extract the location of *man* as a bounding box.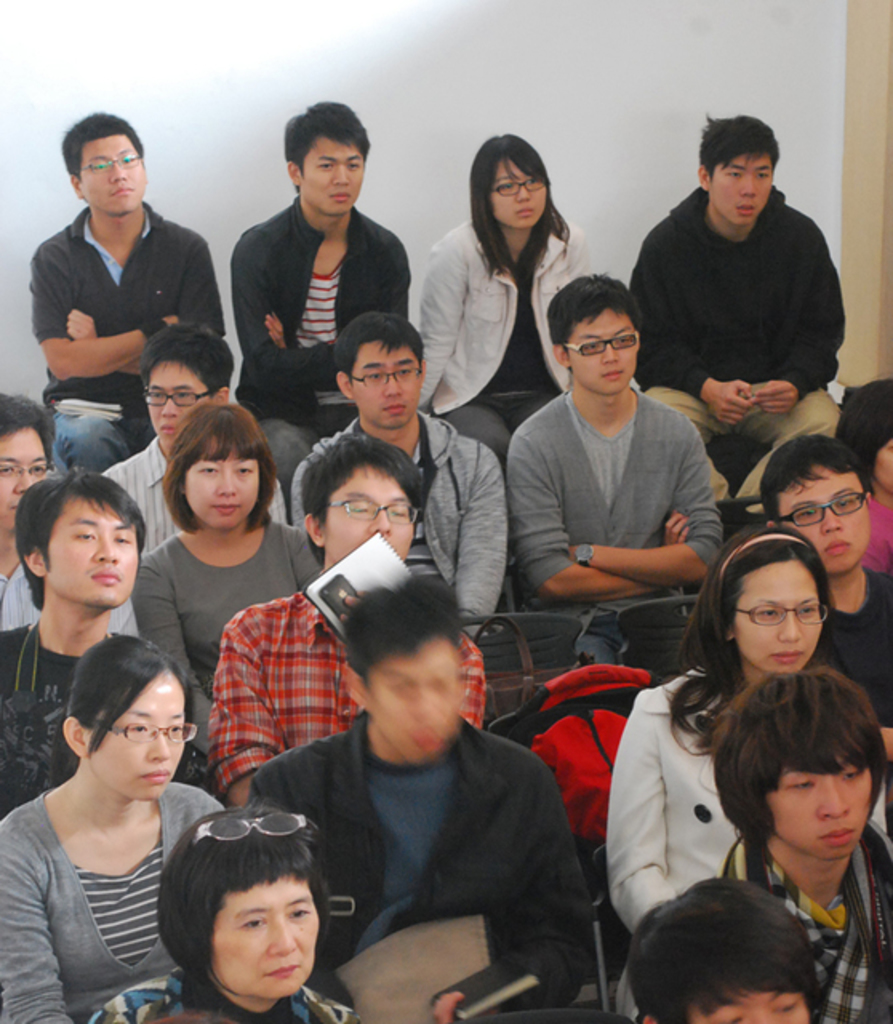
{"x1": 0, "y1": 472, "x2": 146, "y2": 819}.
